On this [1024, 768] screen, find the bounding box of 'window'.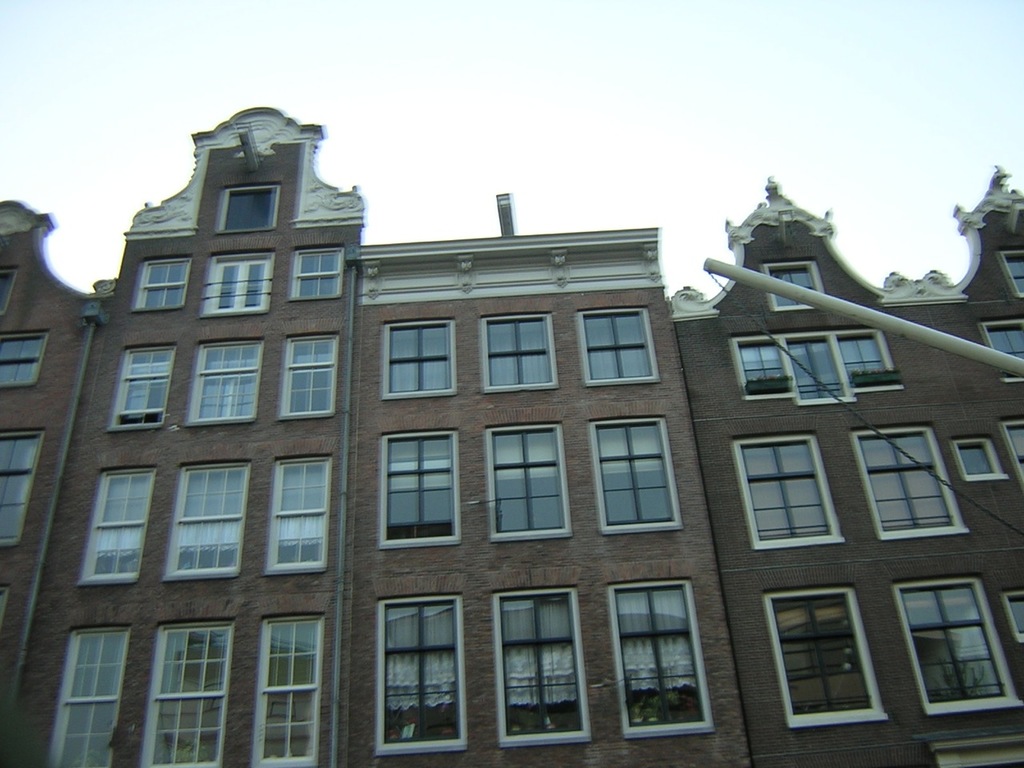
Bounding box: <bbox>755, 566, 890, 730</bbox>.
